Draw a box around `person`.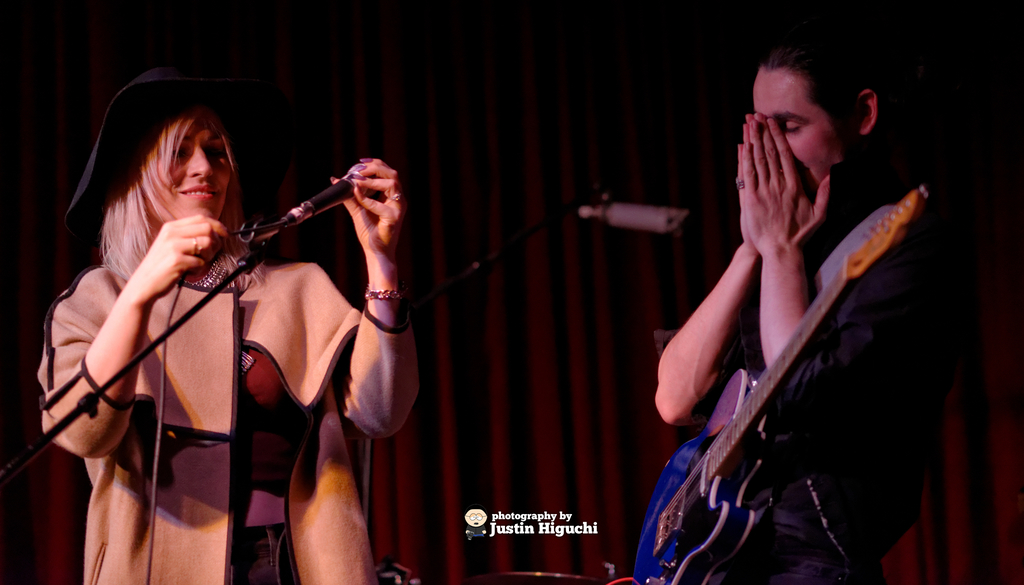
box=[34, 55, 415, 584].
